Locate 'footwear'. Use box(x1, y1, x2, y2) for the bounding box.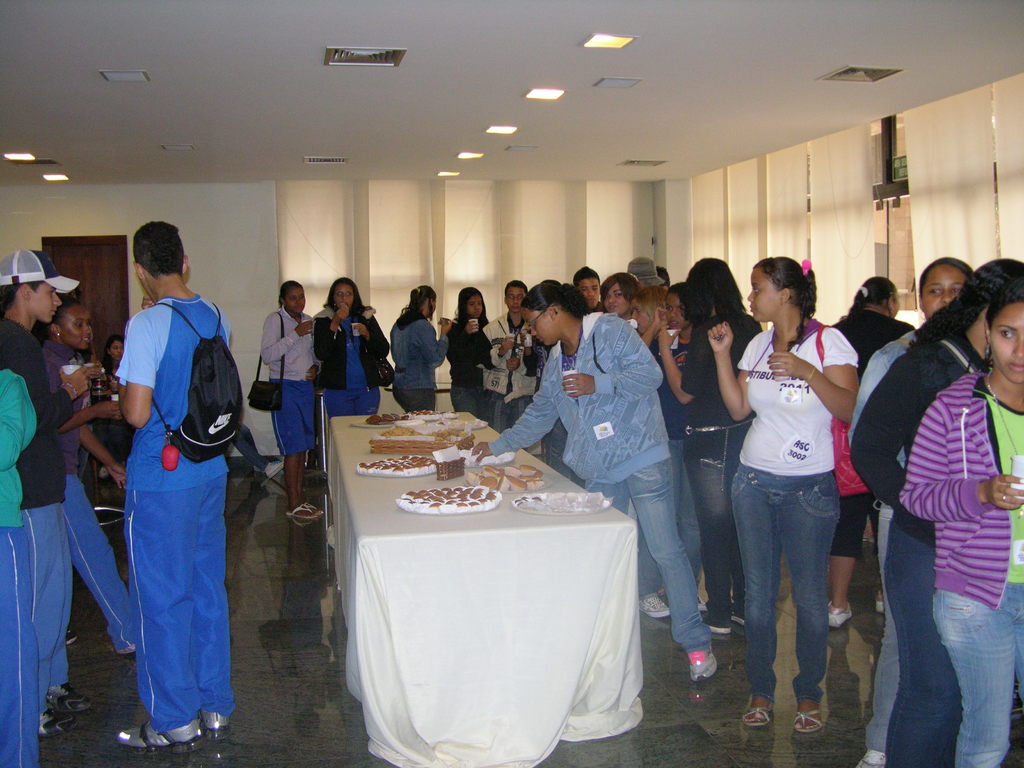
box(42, 683, 93, 715).
